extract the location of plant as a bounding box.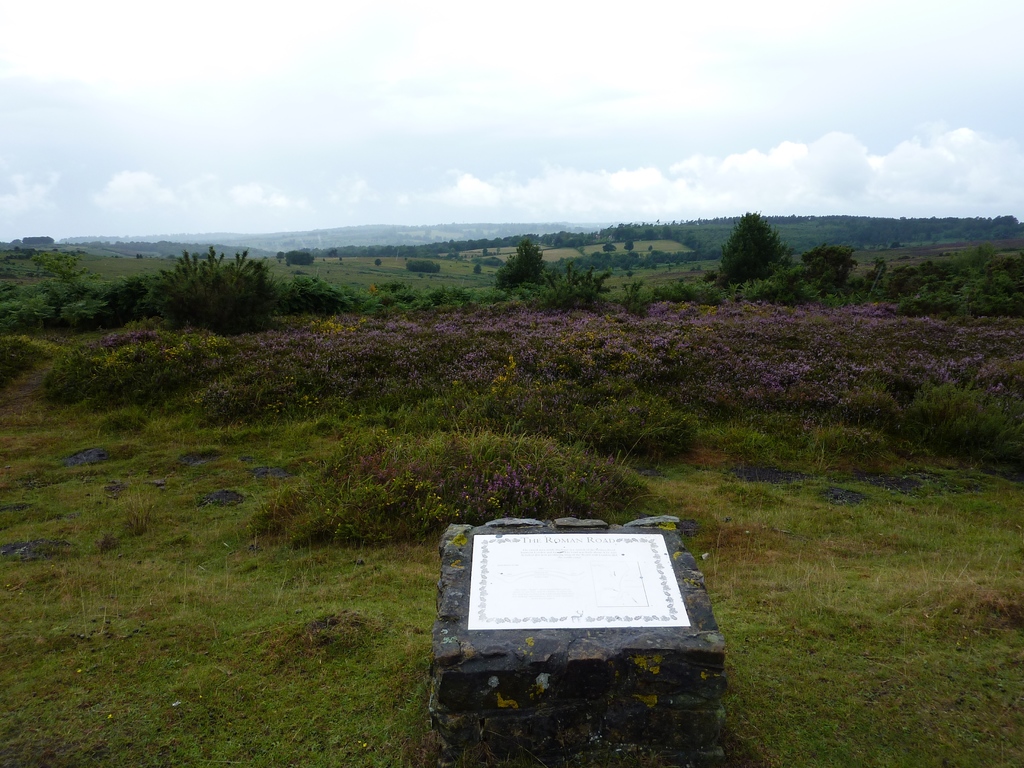
select_region(256, 605, 392, 669).
